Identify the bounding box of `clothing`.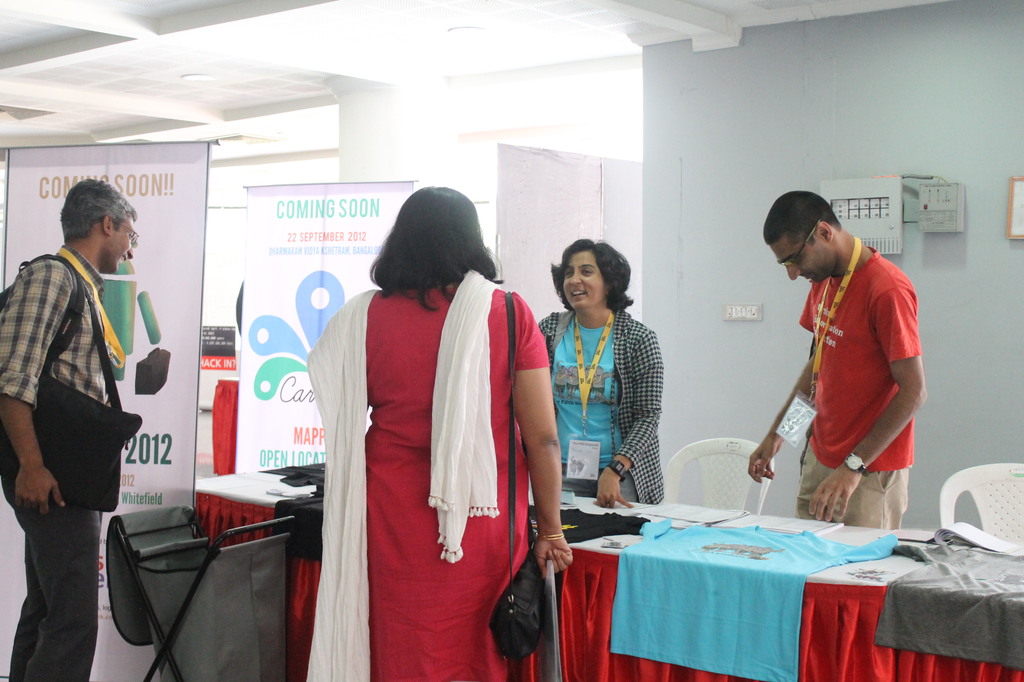
detection(0, 248, 115, 681).
